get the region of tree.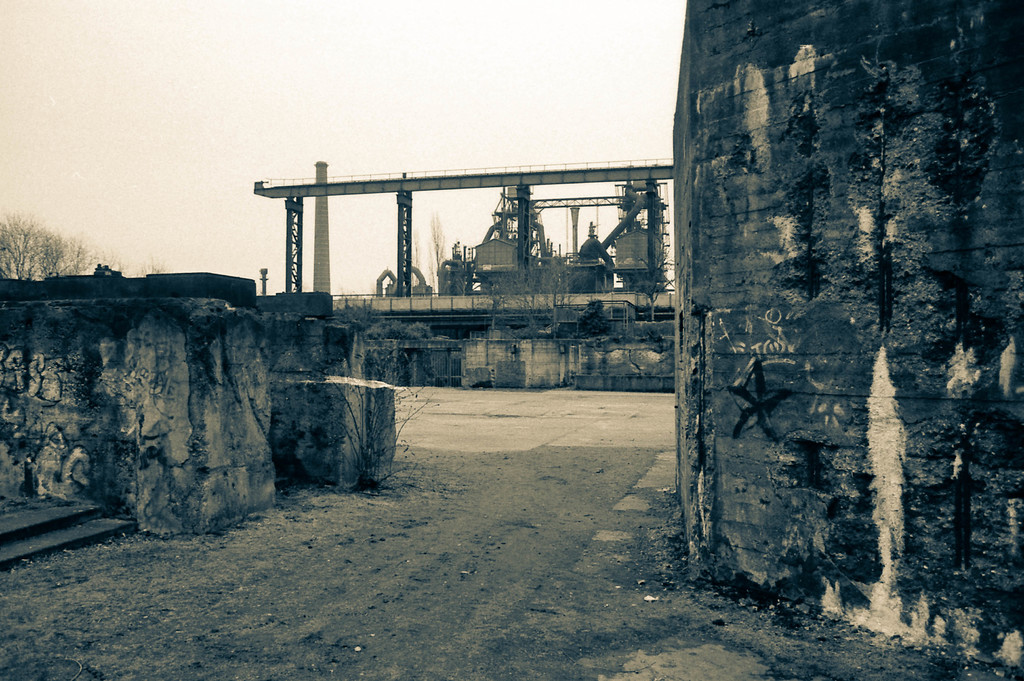
[x1=136, y1=257, x2=163, y2=277].
